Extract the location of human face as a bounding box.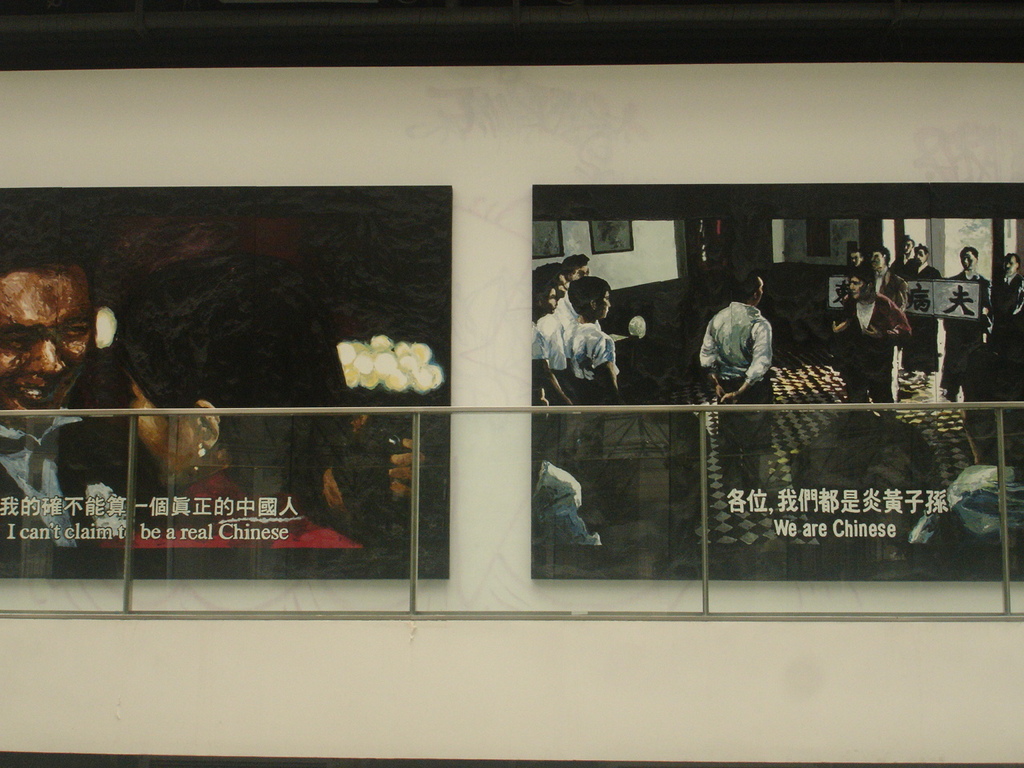
(x1=905, y1=239, x2=914, y2=255).
